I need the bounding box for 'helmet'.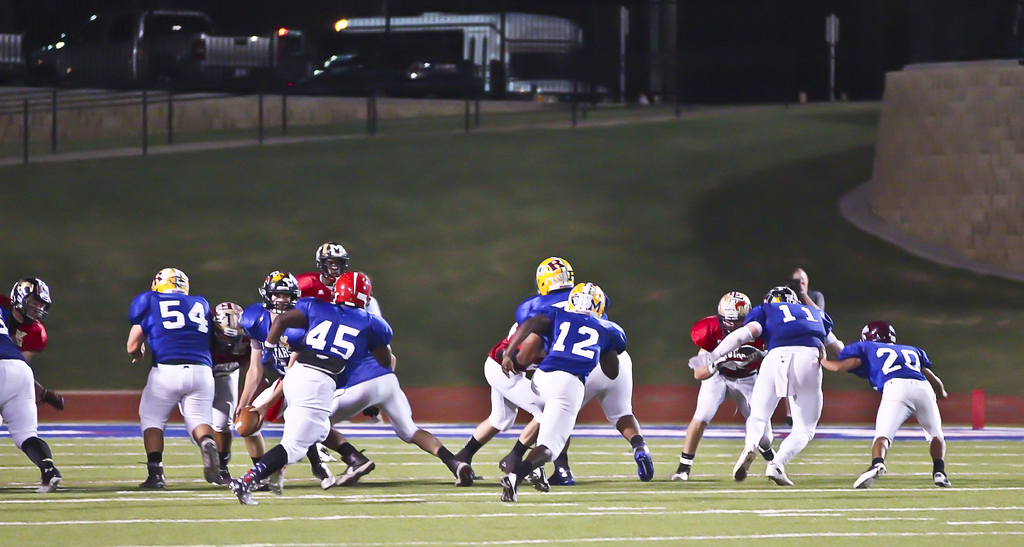
Here it is: [330,272,377,305].
